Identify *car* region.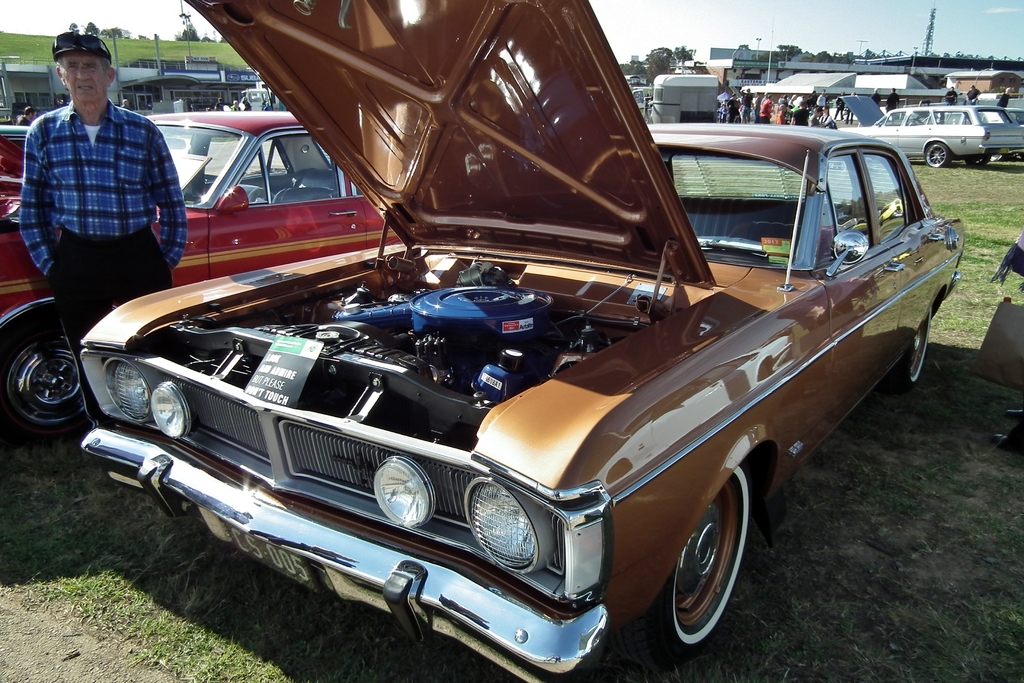
Region: (49,73,915,677).
